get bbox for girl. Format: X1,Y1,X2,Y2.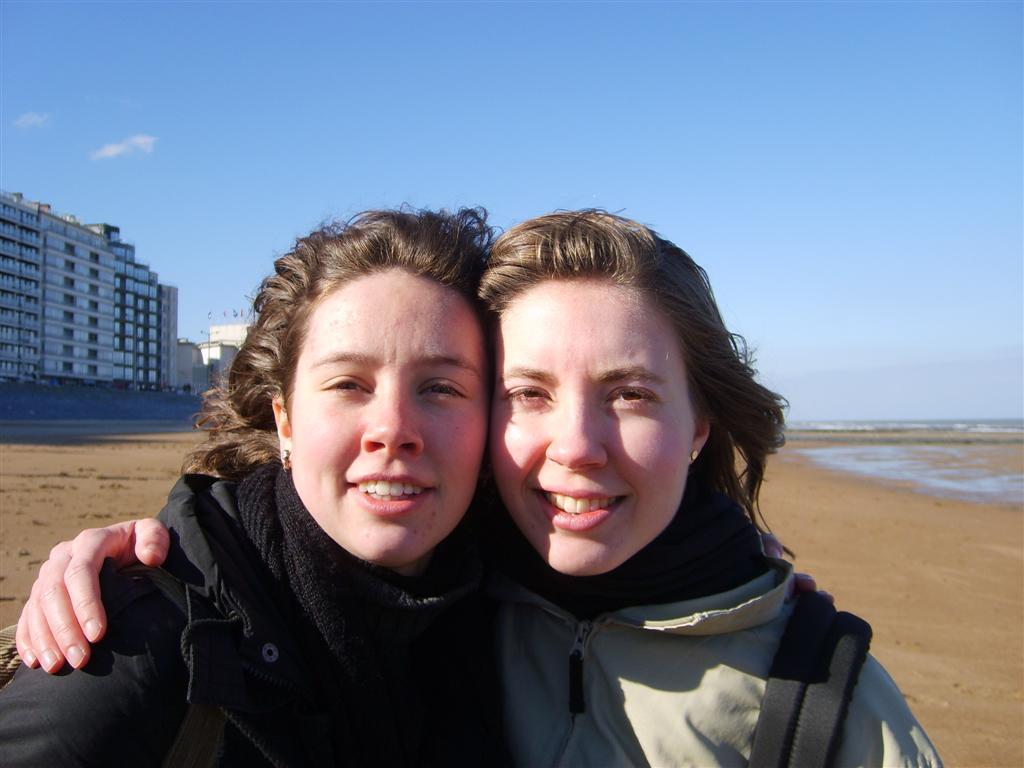
3,205,516,767.
